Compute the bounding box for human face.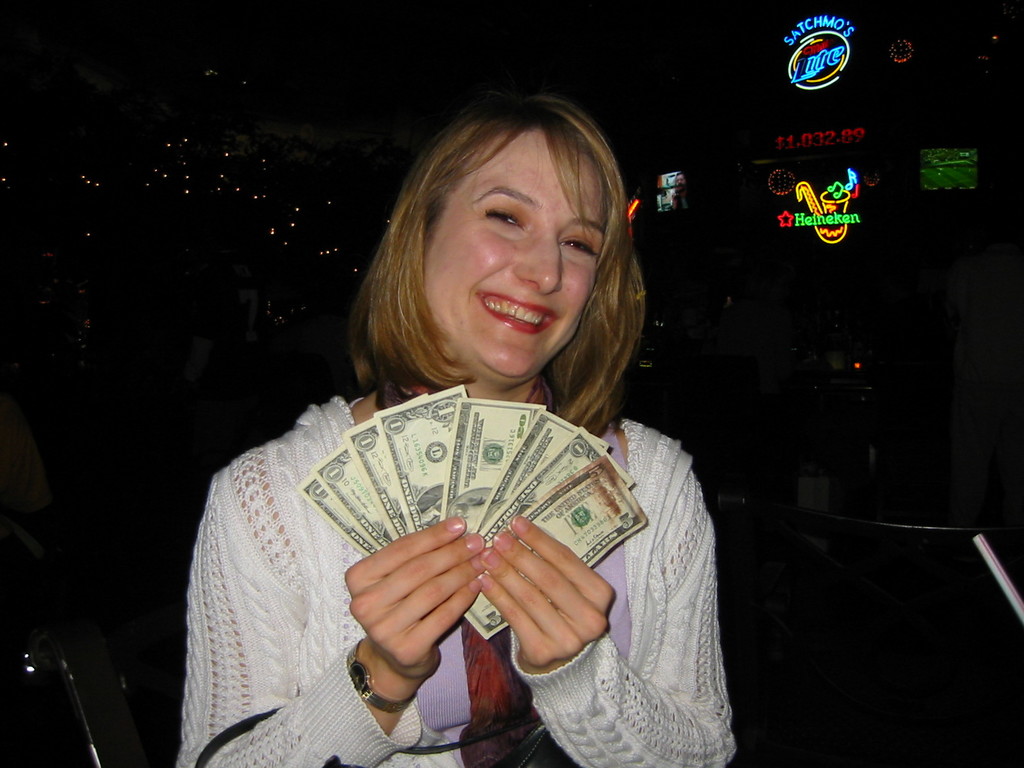
bbox=(392, 115, 624, 380).
